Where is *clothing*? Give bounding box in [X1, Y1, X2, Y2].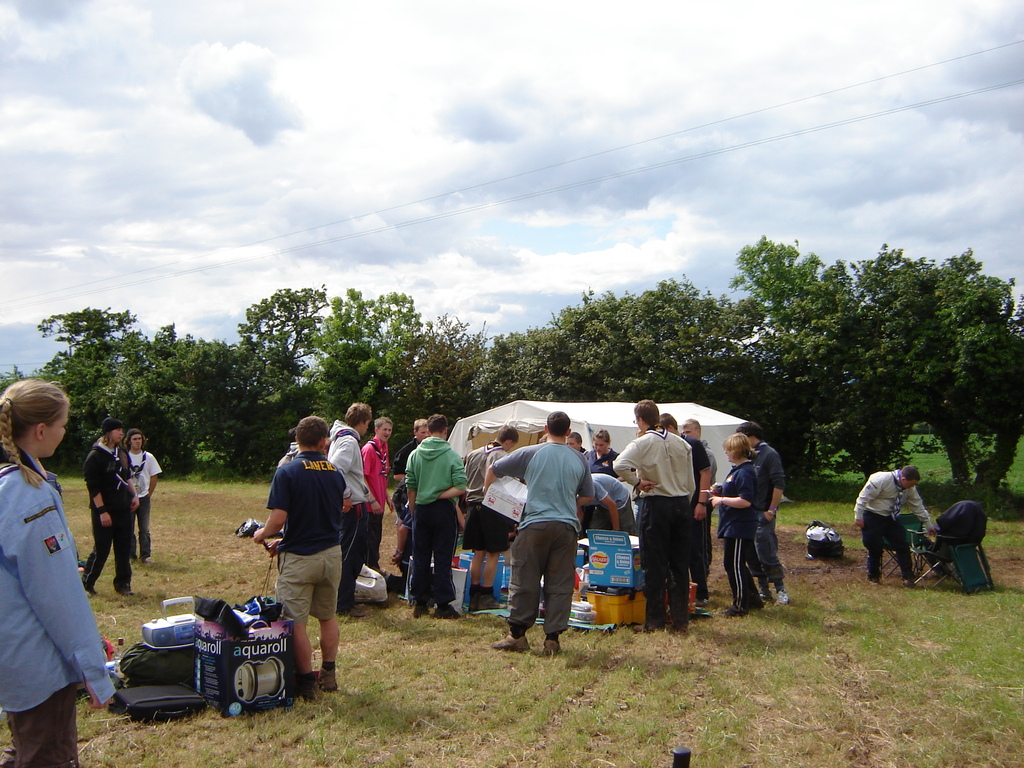
[328, 419, 379, 611].
